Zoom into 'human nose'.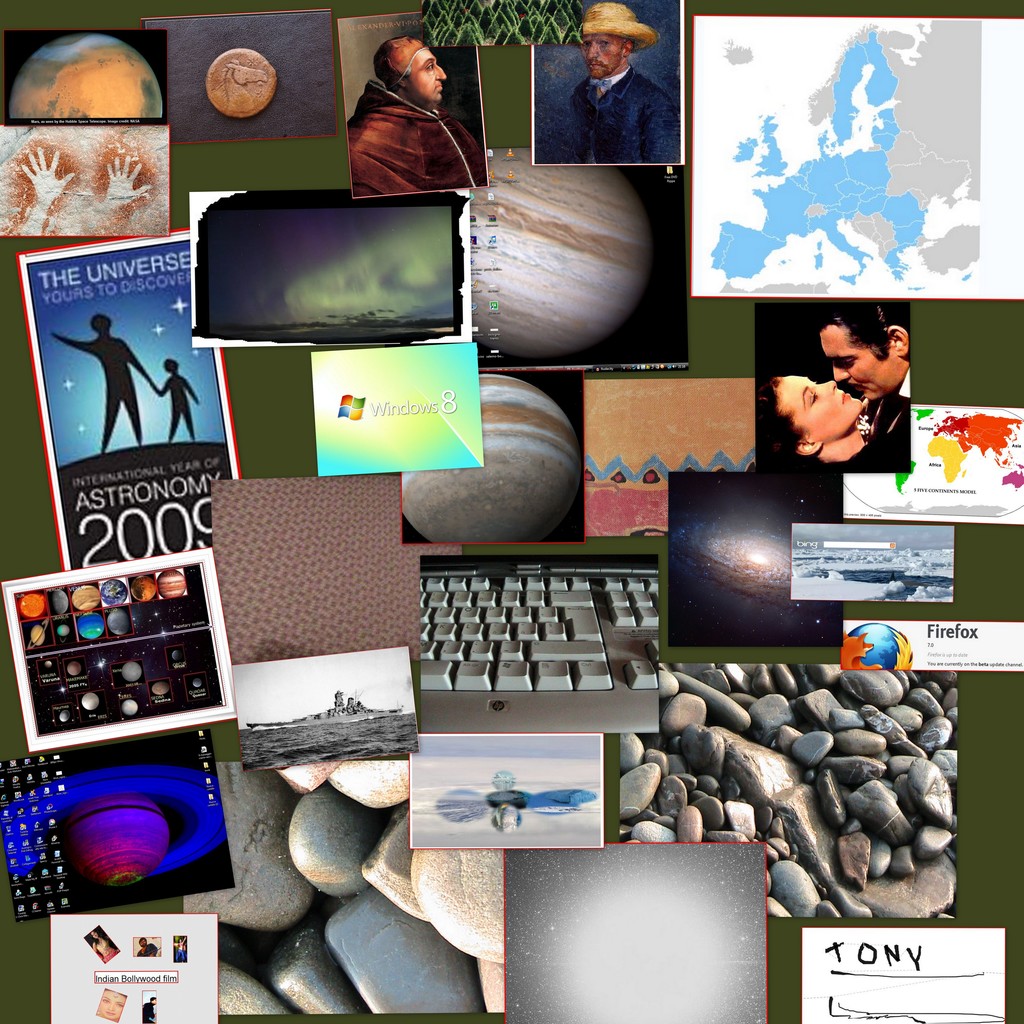
Zoom target: [x1=819, y1=381, x2=836, y2=388].
